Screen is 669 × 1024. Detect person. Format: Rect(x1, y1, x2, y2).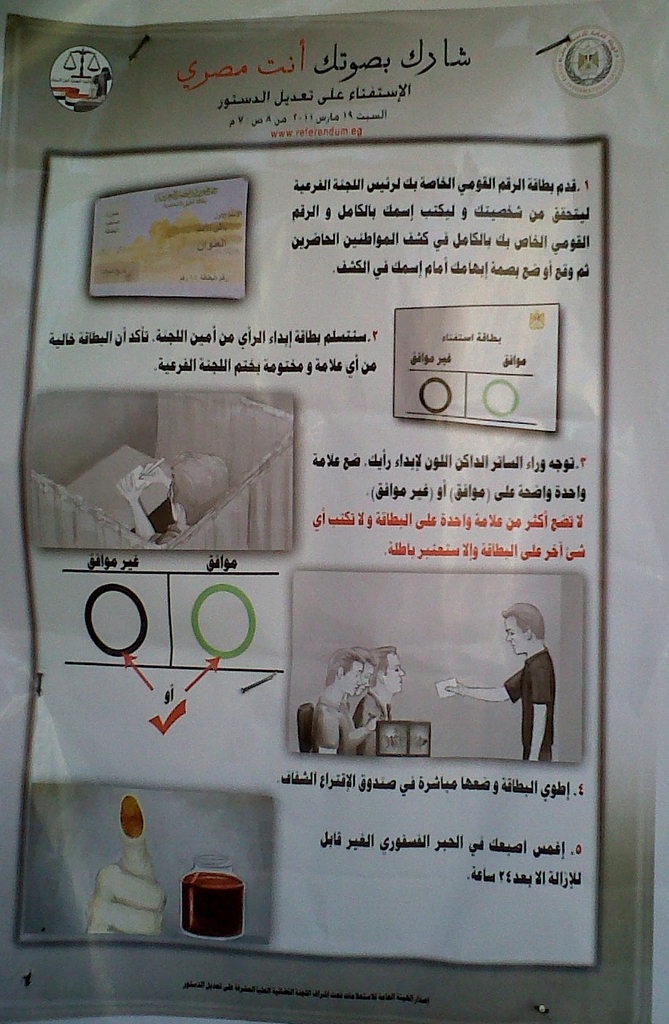
Rect(366, 638, 408, 725).
